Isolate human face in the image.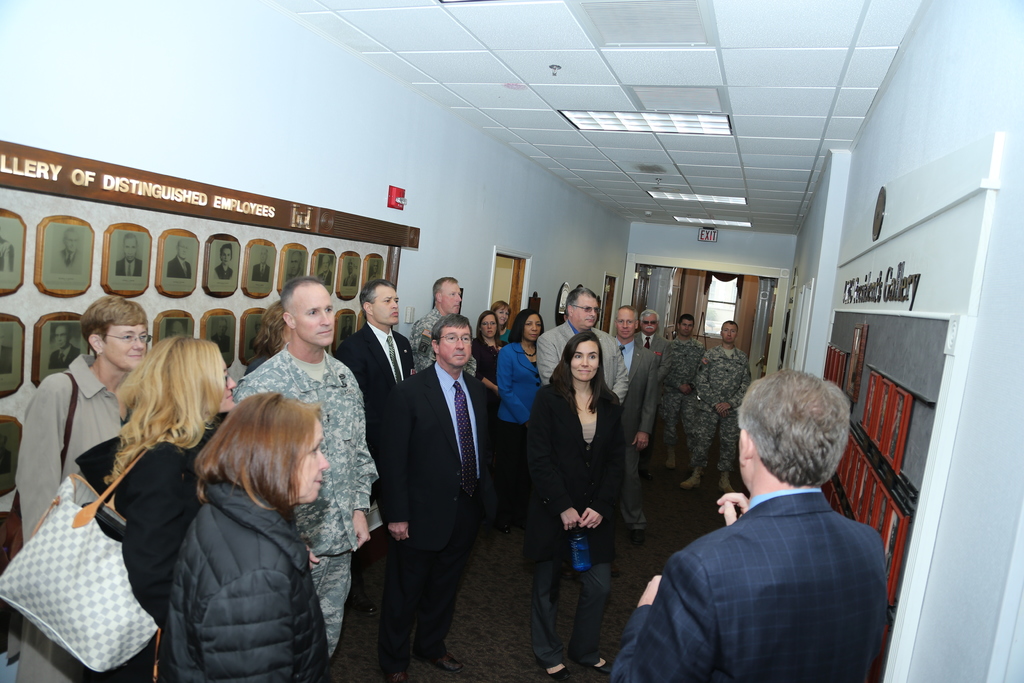
Isolated region: {"left": 219, "top": 361, "right": 237, "bottom": 412}.
